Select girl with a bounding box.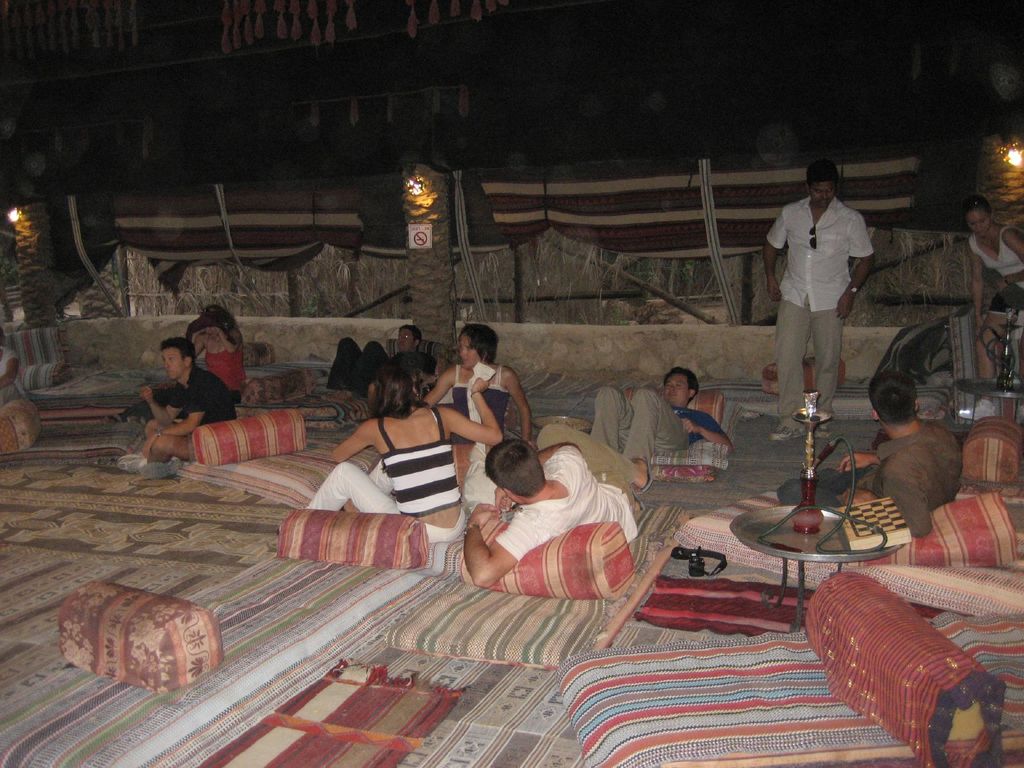
[972,198,1023,420].
